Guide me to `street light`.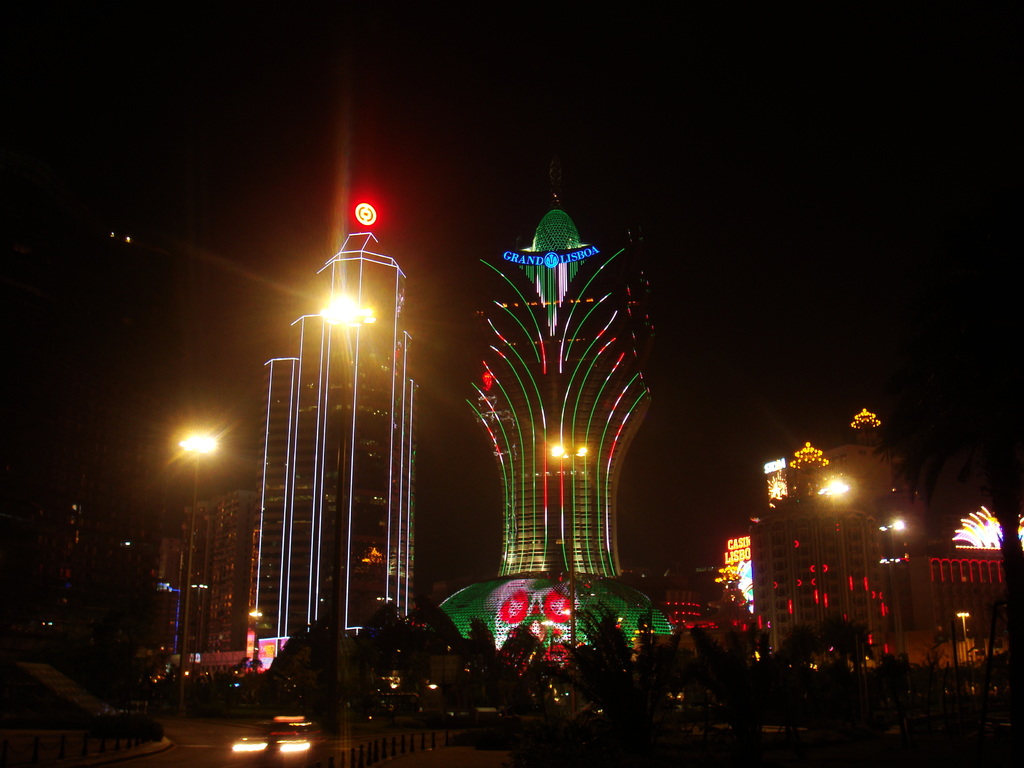
Guidance: locate(538, 445, 593, 726).
